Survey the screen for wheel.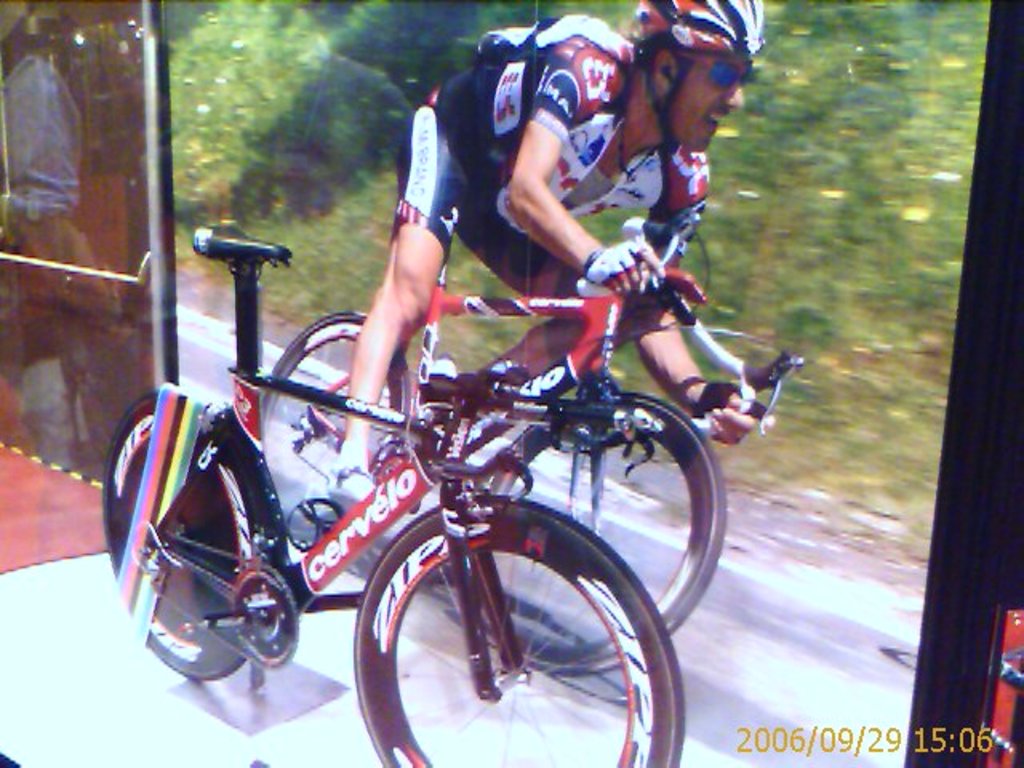
Survey found: x1=96, y1=392, x2=251, y2=678.
